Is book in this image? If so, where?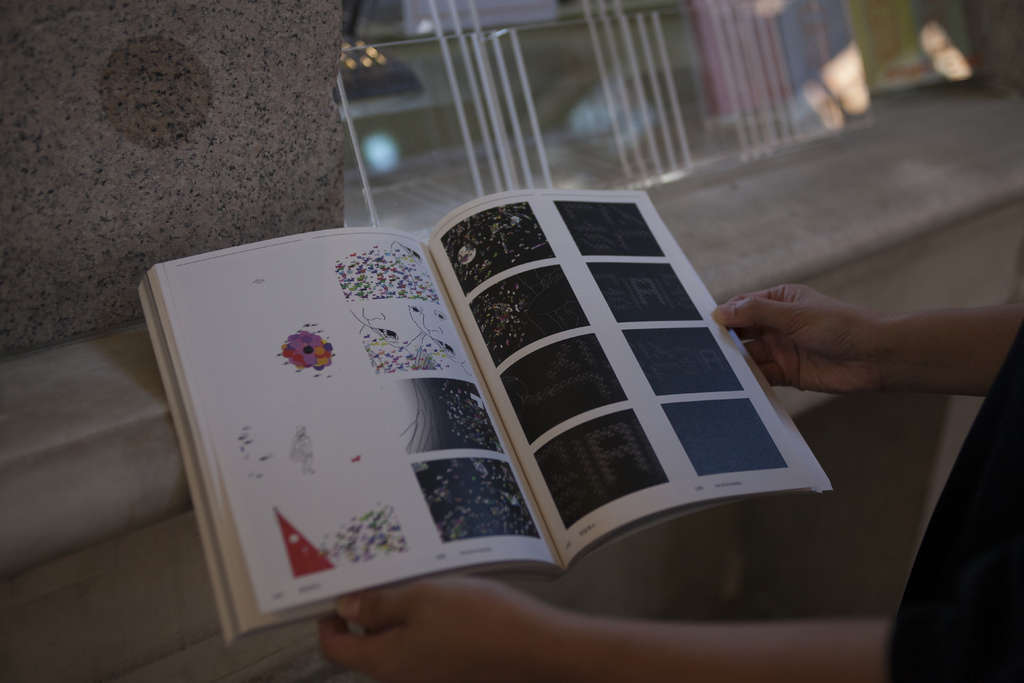
Yes, at {"left": 134, "top": 188, "right": 842, "bottom": 643}.
